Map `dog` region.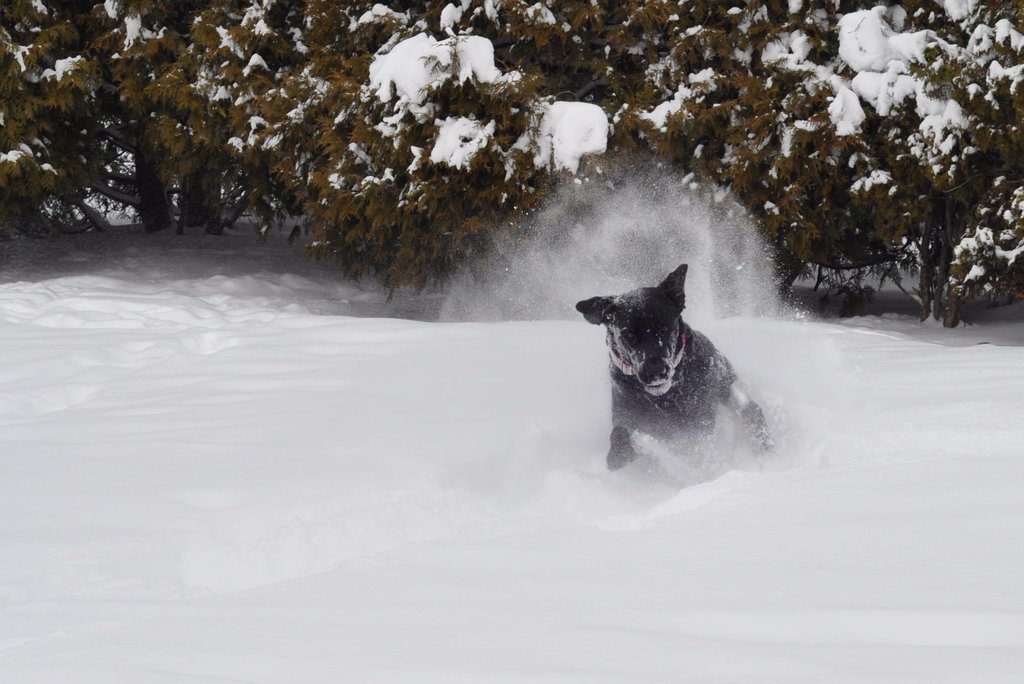
Mapped to select_region(574, 263, 770, 475).
